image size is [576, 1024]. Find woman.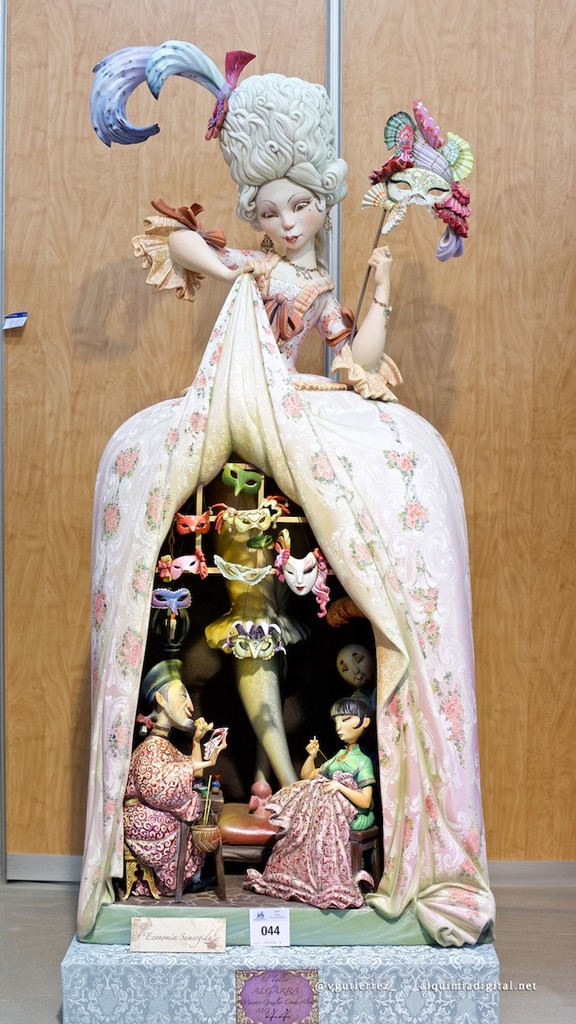
bbox=[77, 88, 481, 929].
